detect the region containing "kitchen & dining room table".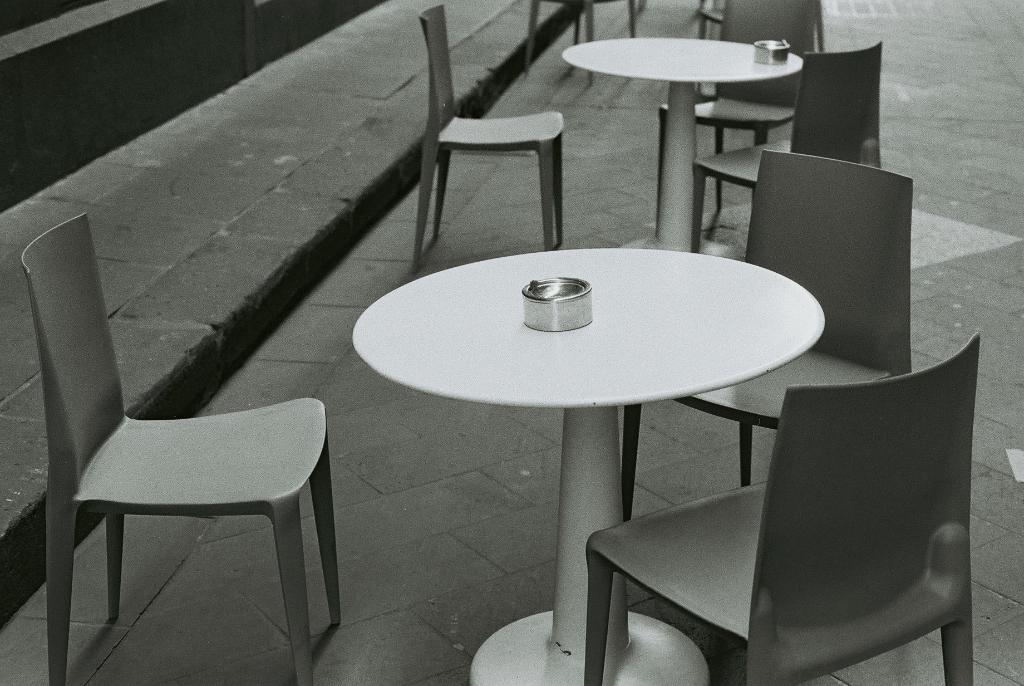
(left=353, top=248, right=828, bottom=685).
